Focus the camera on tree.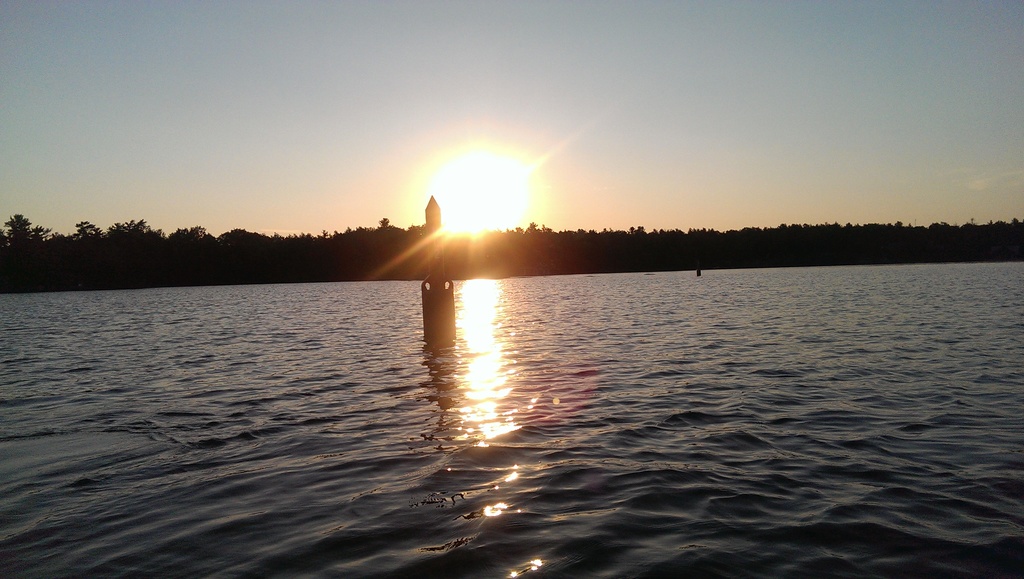
Focus region: locate(464, 233, 522, 259).
